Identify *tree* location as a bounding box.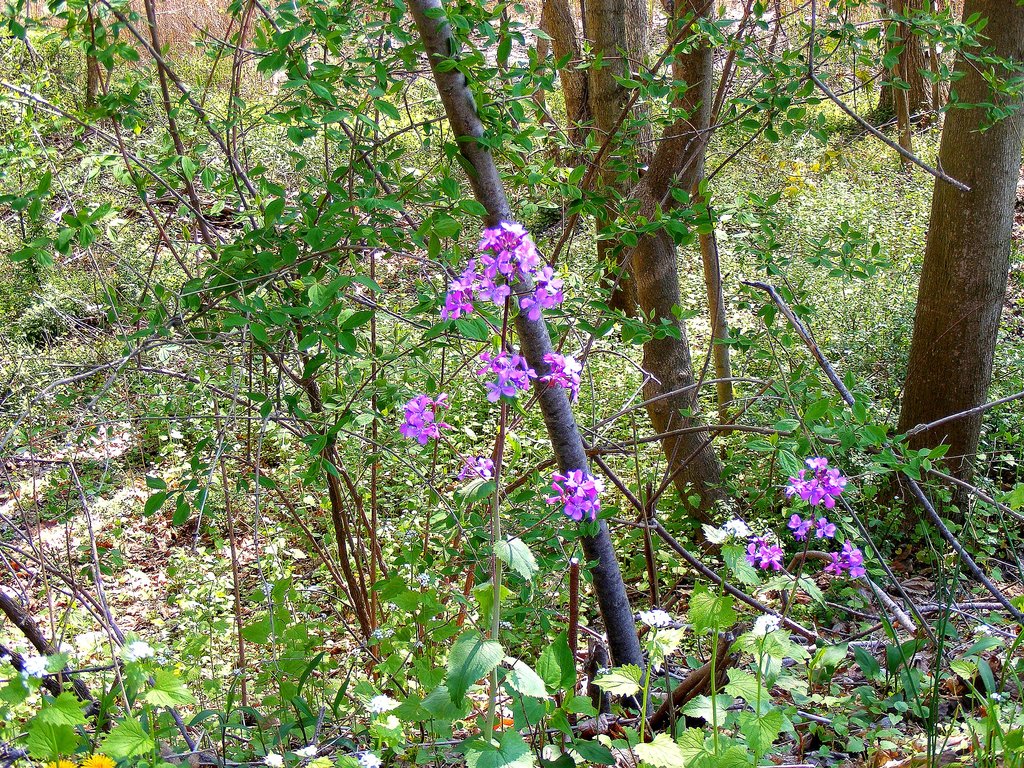
box=[863, 0, 943, 141].
